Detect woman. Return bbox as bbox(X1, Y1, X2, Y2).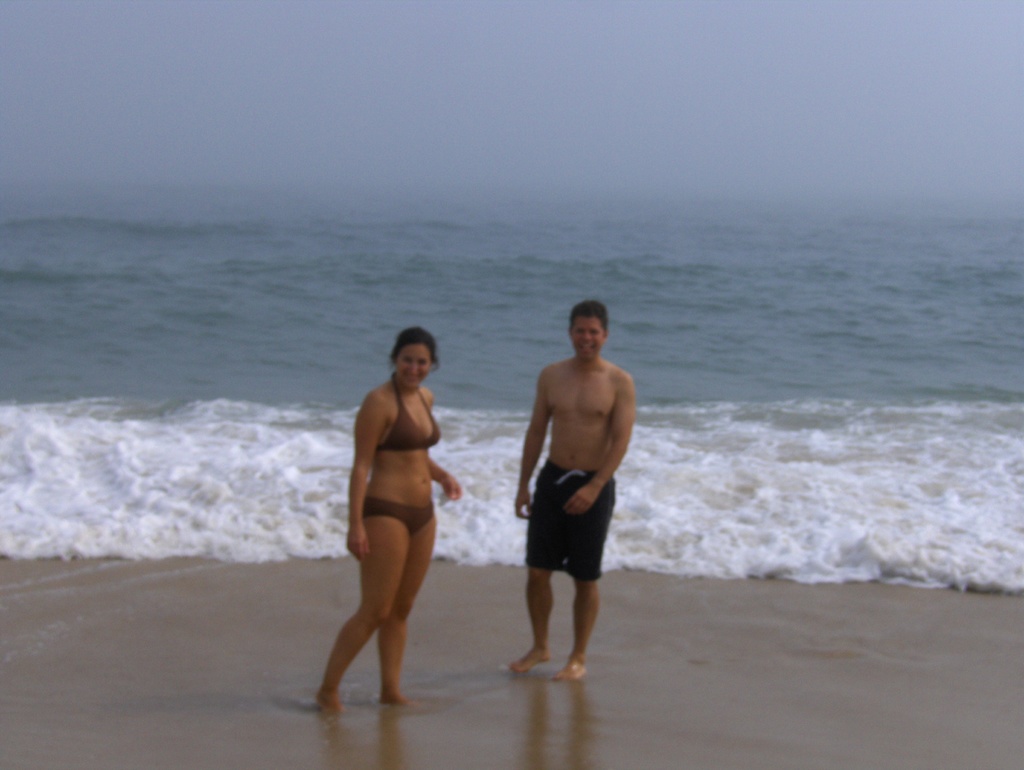
bbox(323, 310, 454, 725).
